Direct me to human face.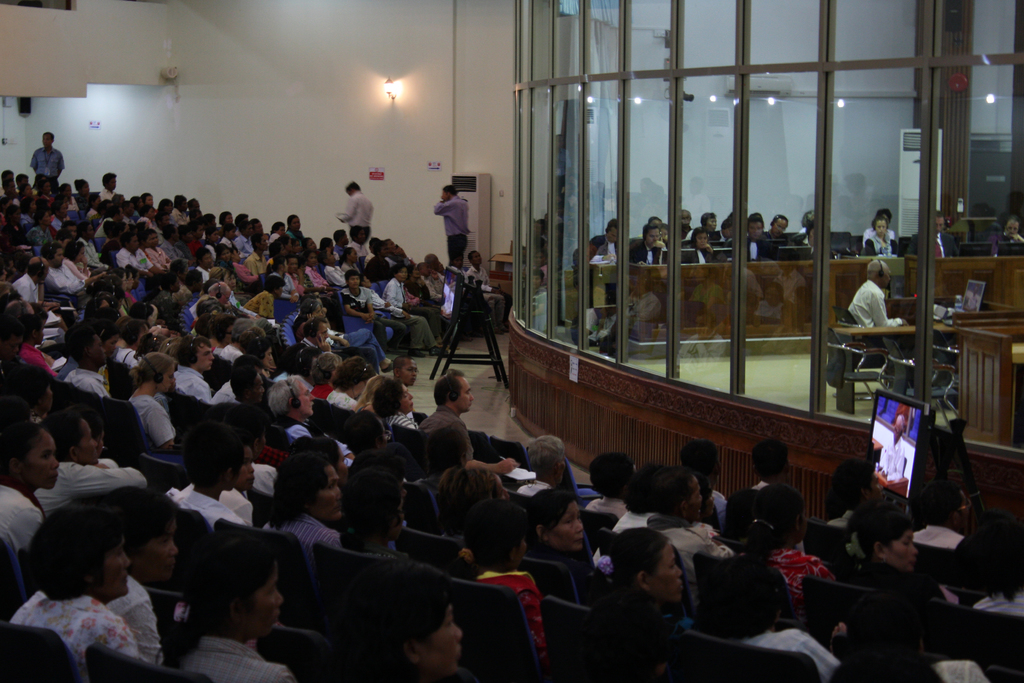
Direction: [934,217,946,232].
